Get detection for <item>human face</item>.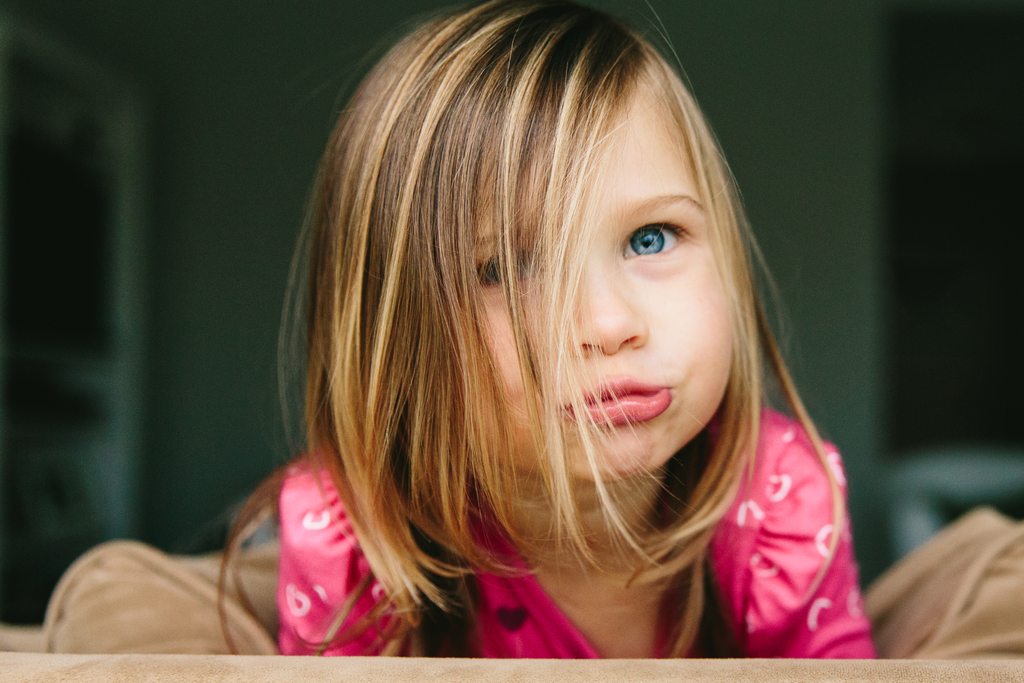
Detection: box(458, 72, 735, 486).
